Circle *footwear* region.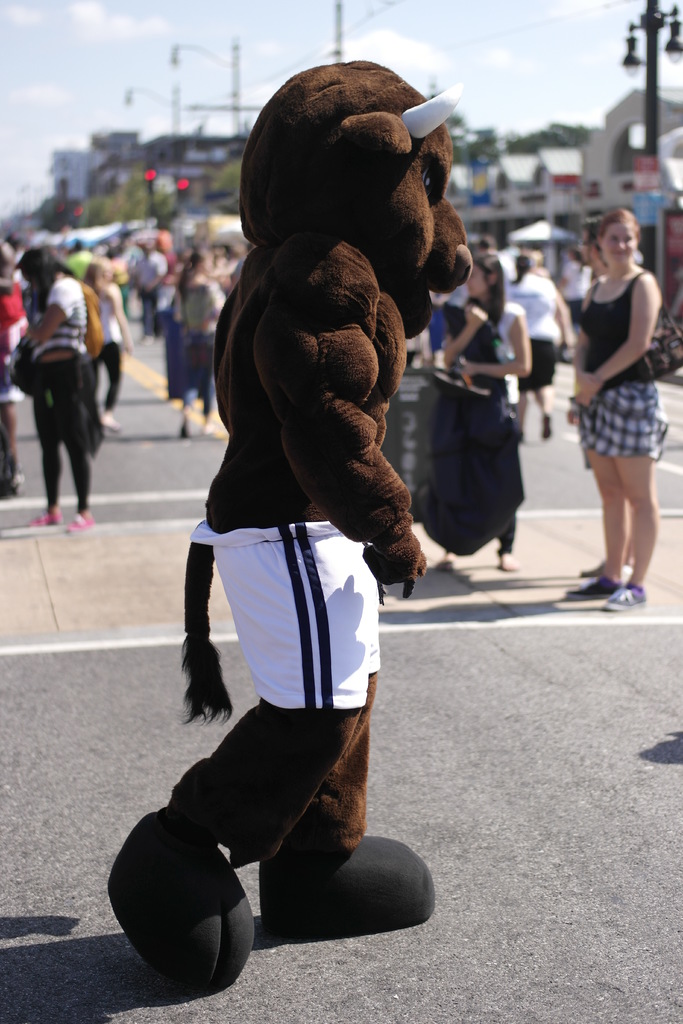
Region: 566:567:613:602.
